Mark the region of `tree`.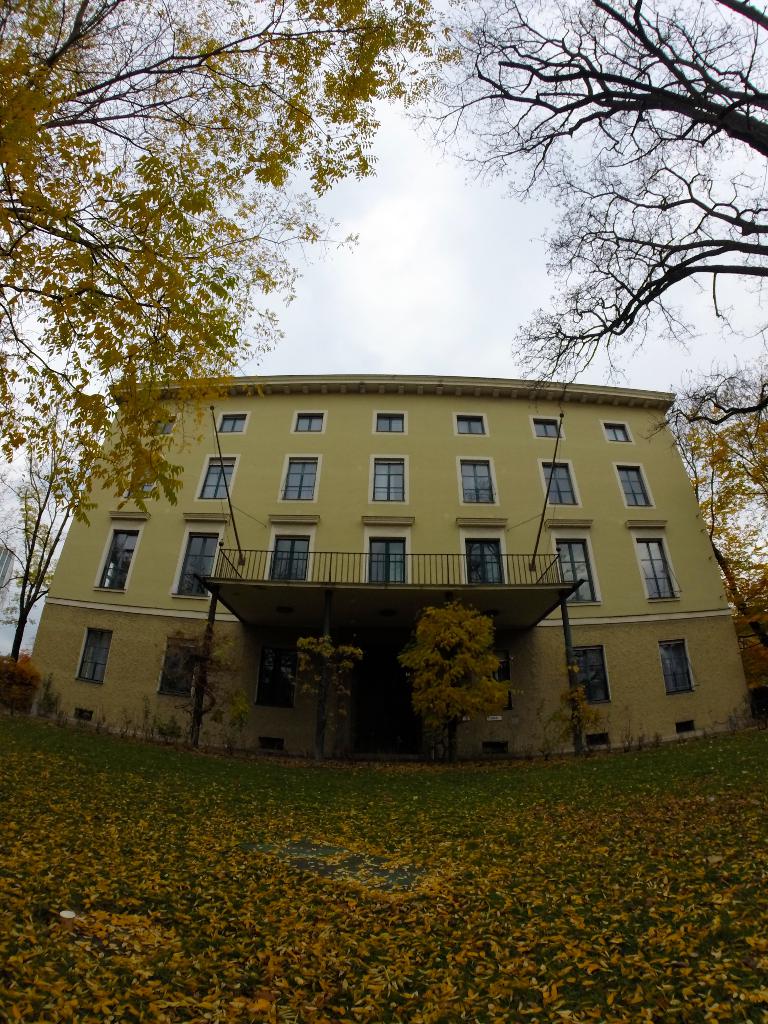
Region: [x1=663, y1=359, x2=767, y2=717].
